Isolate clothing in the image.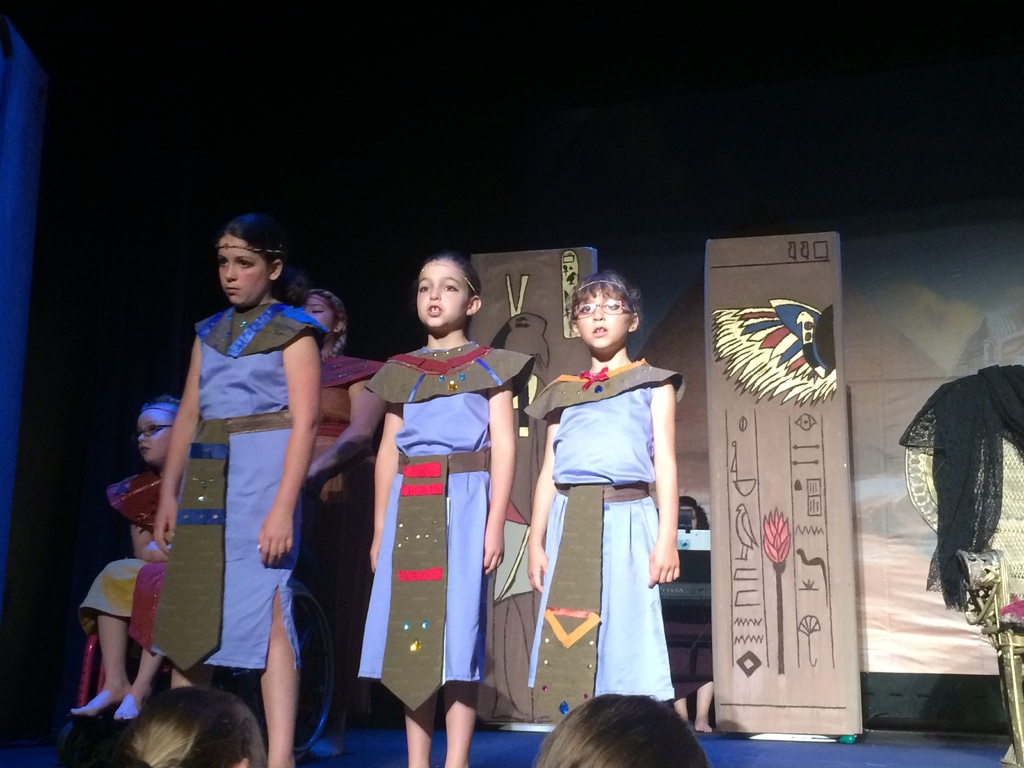
Isolated region: [544,353,692,714].
